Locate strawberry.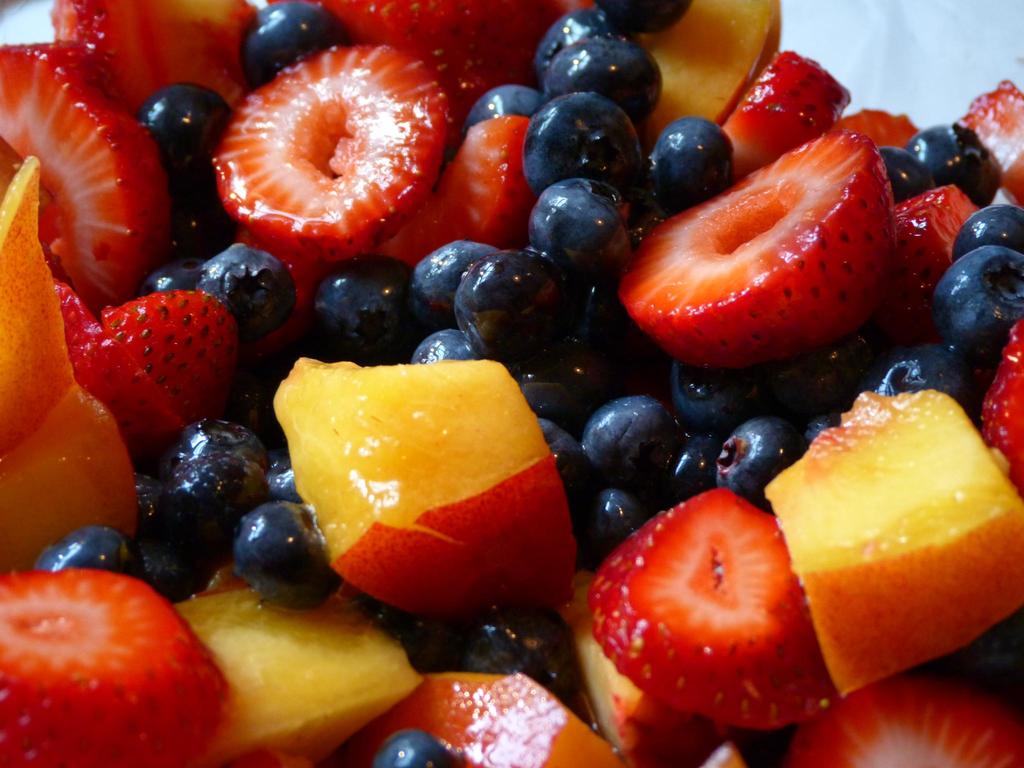
Bounding box: left=613, top=126, right=900, bottom=368.
